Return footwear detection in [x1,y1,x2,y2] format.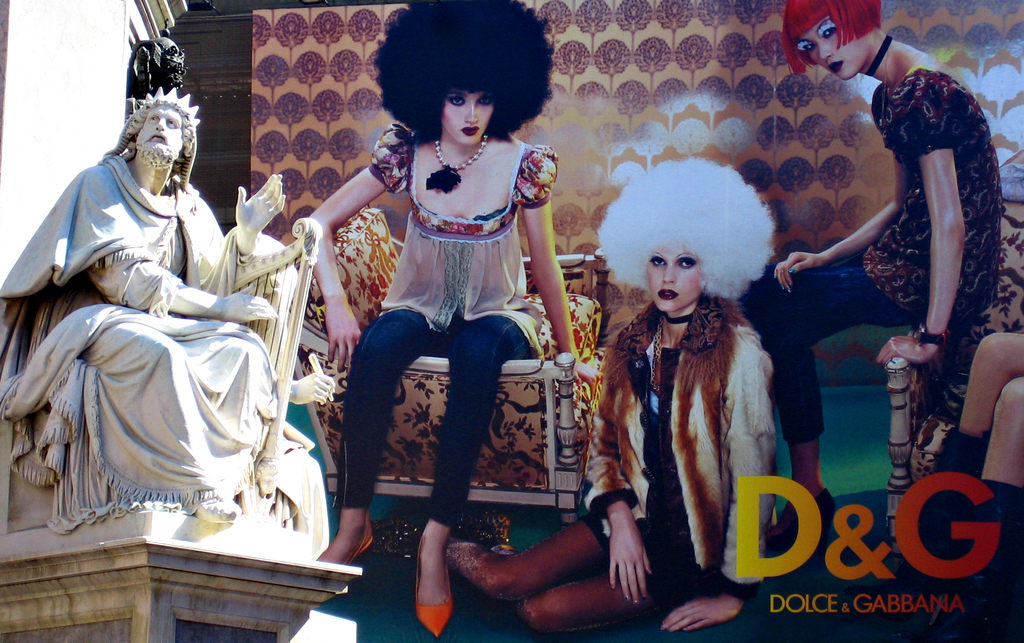
[452,516,510,549].
